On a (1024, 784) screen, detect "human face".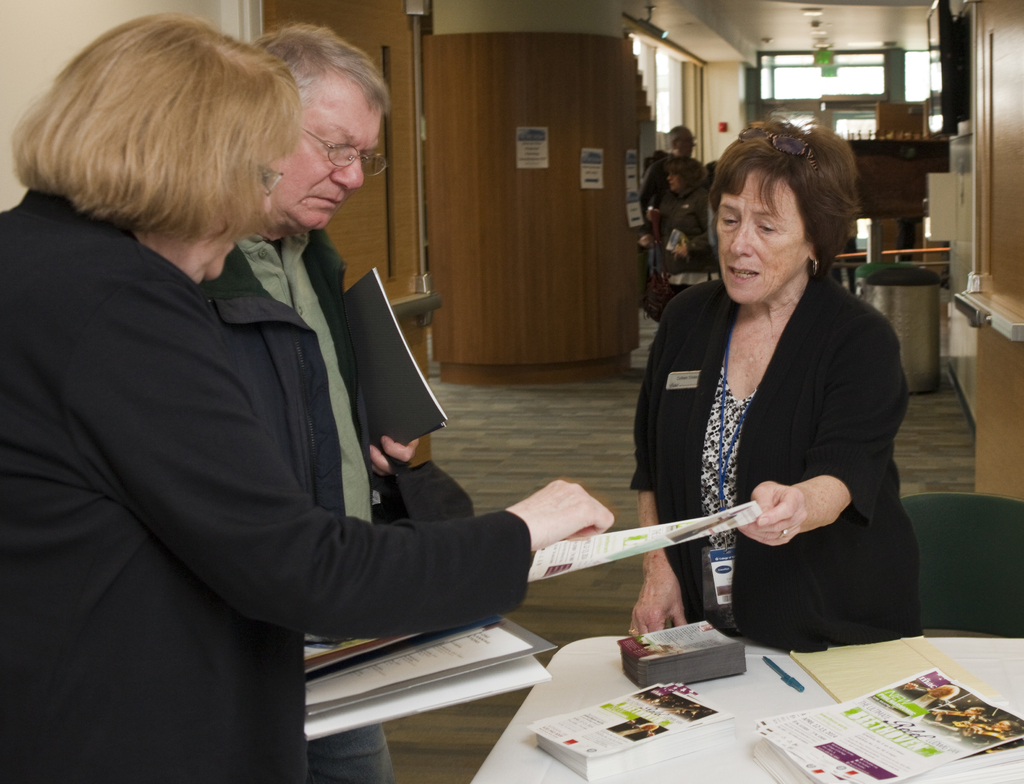
locate(674, 136, 694, 159).
